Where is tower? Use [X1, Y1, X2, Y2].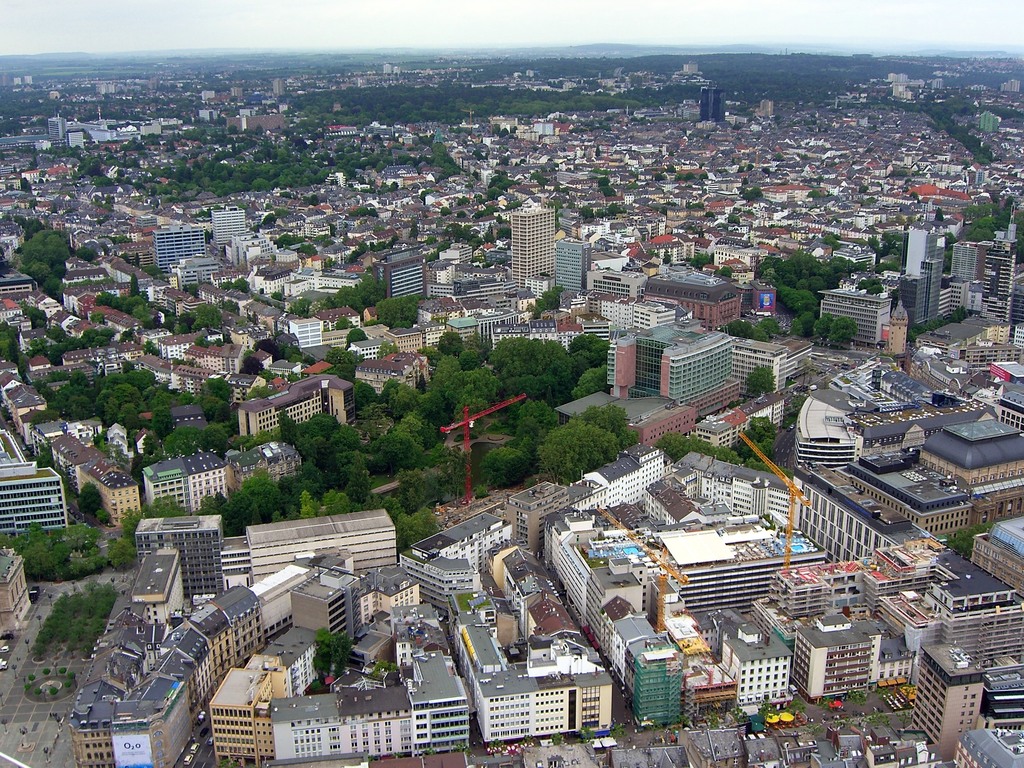
[216, 207, 242, 253].
